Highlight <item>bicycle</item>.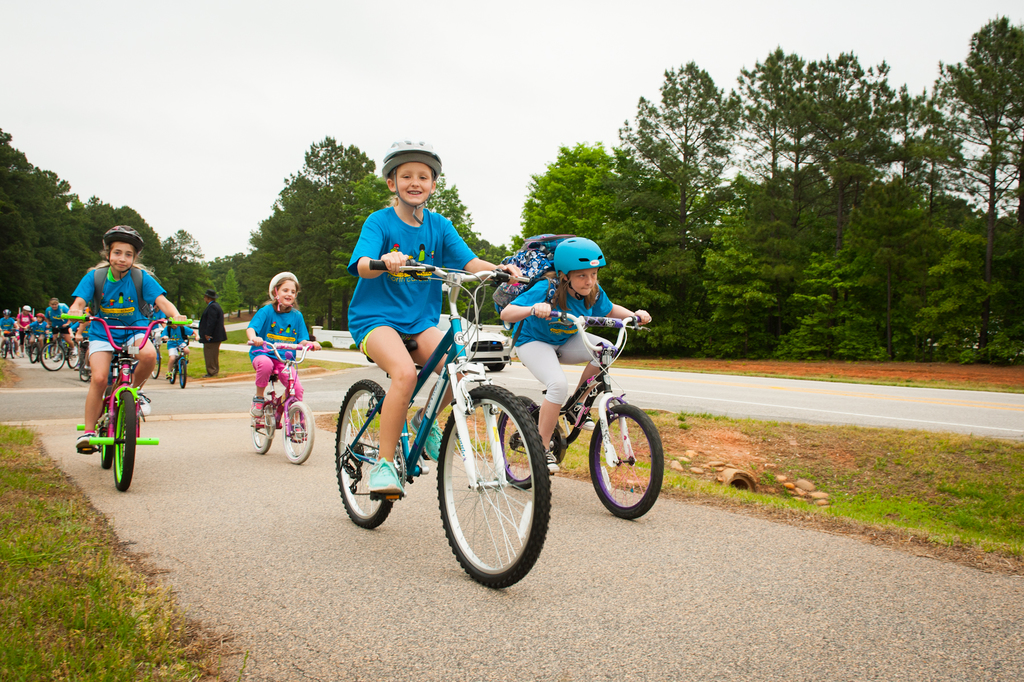
Highlighted region: (left=243, top=333, right=326, bottom=463).
